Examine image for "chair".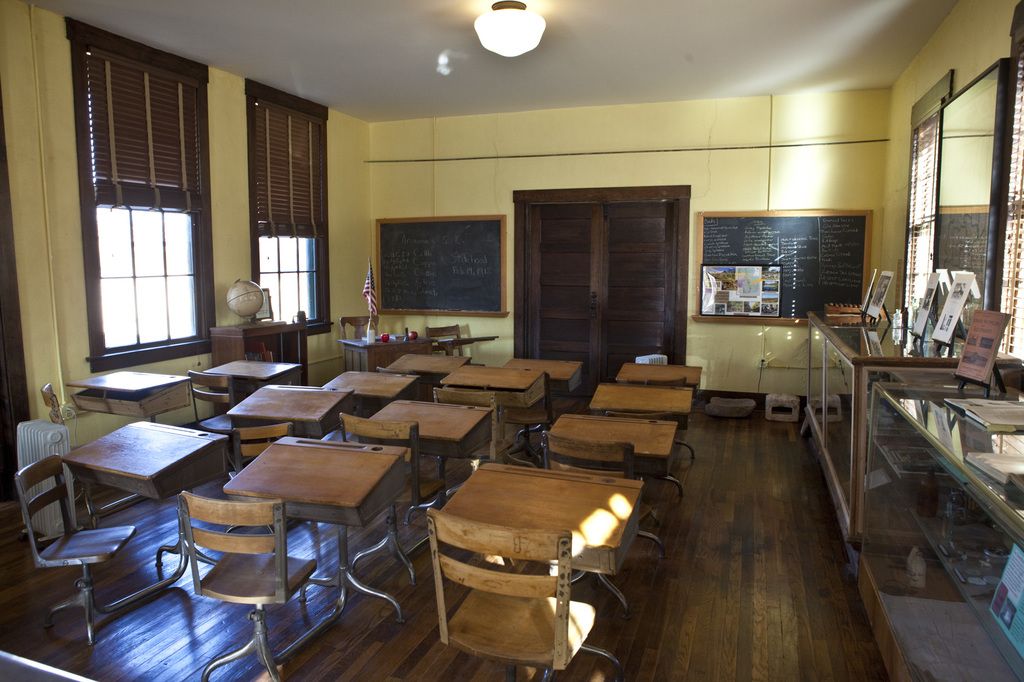
Examination result: region(424, 325, 476, 364).
